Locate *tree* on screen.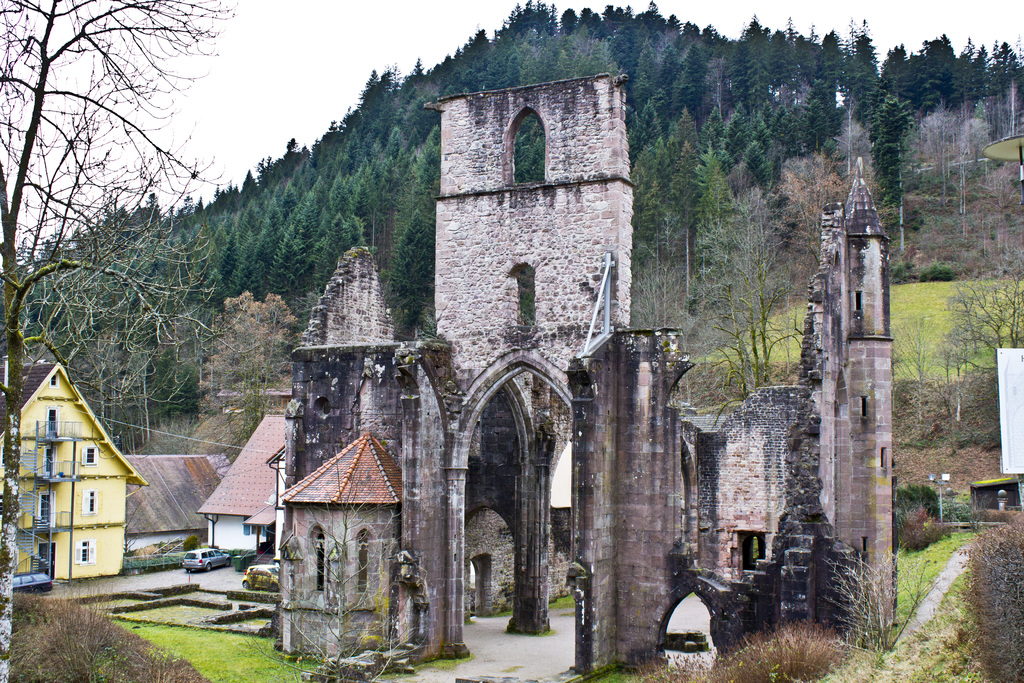
On screen at (703,200,817,436).
